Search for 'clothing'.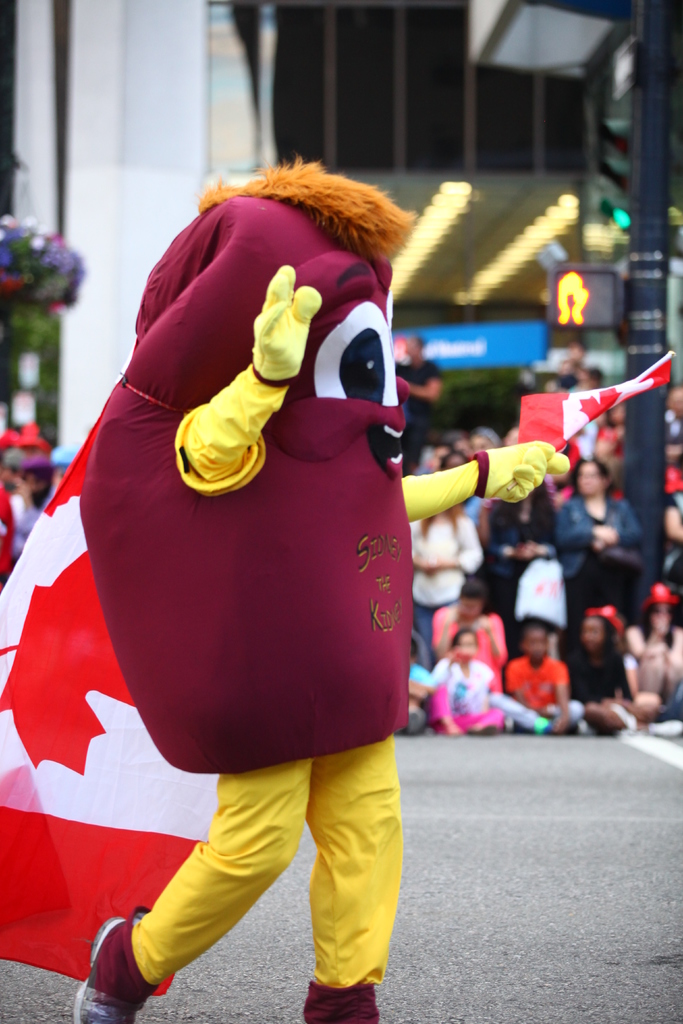
Found at (0, 483, 21, 575).
